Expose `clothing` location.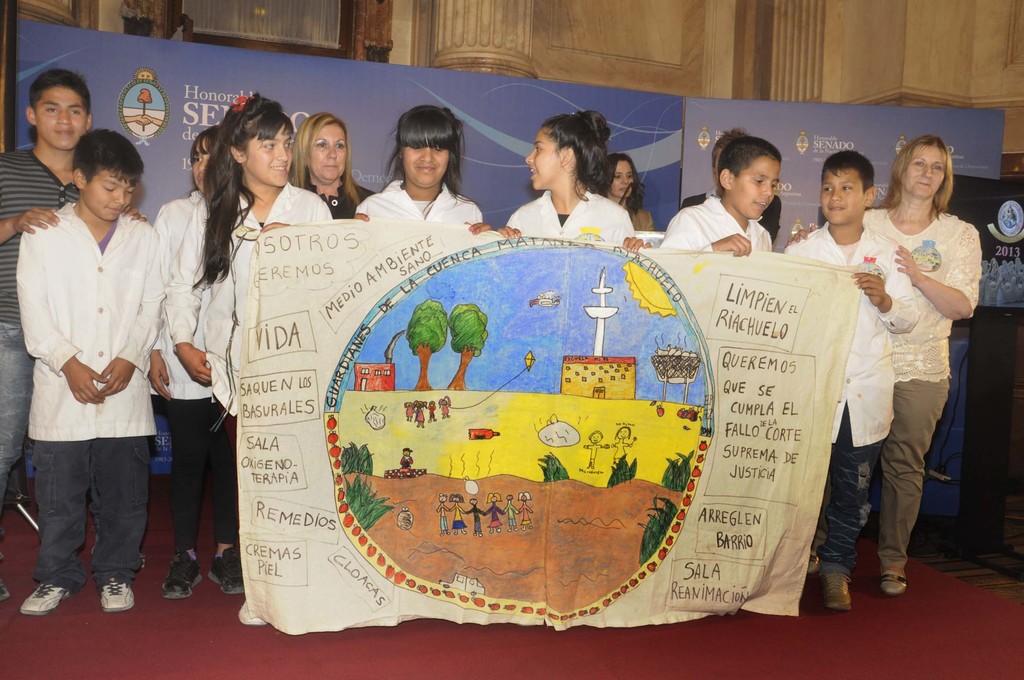
Exposed at select_region(161, 184, 213, 546).
